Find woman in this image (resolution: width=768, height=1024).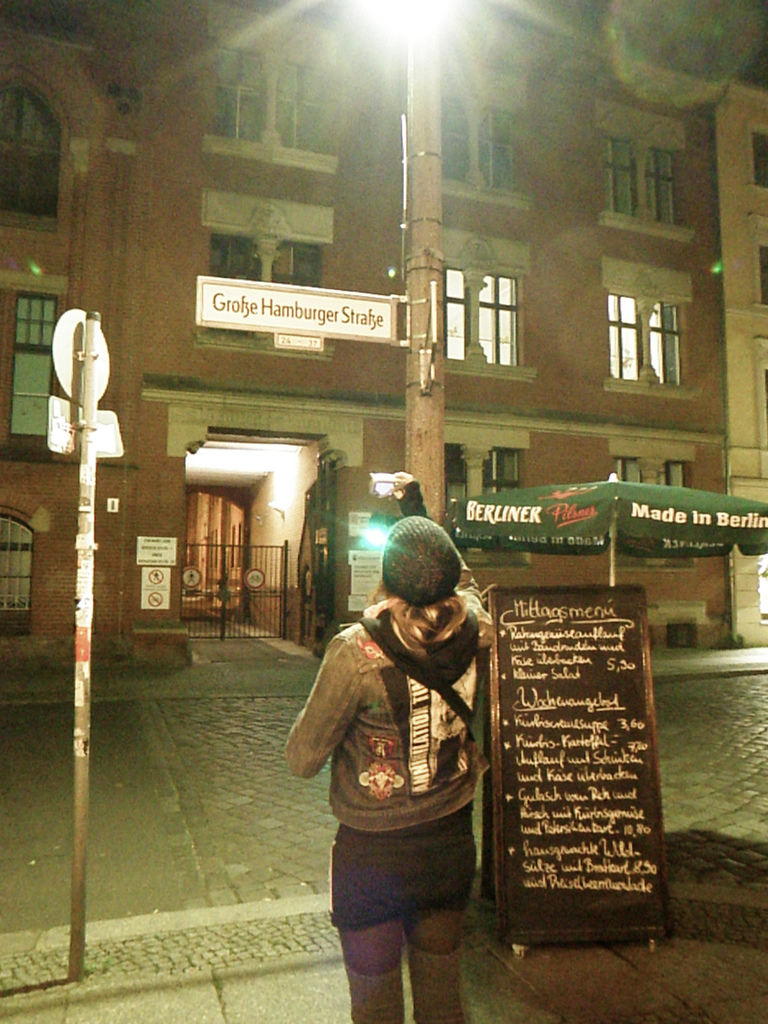
264, 488, 527, 1023.
